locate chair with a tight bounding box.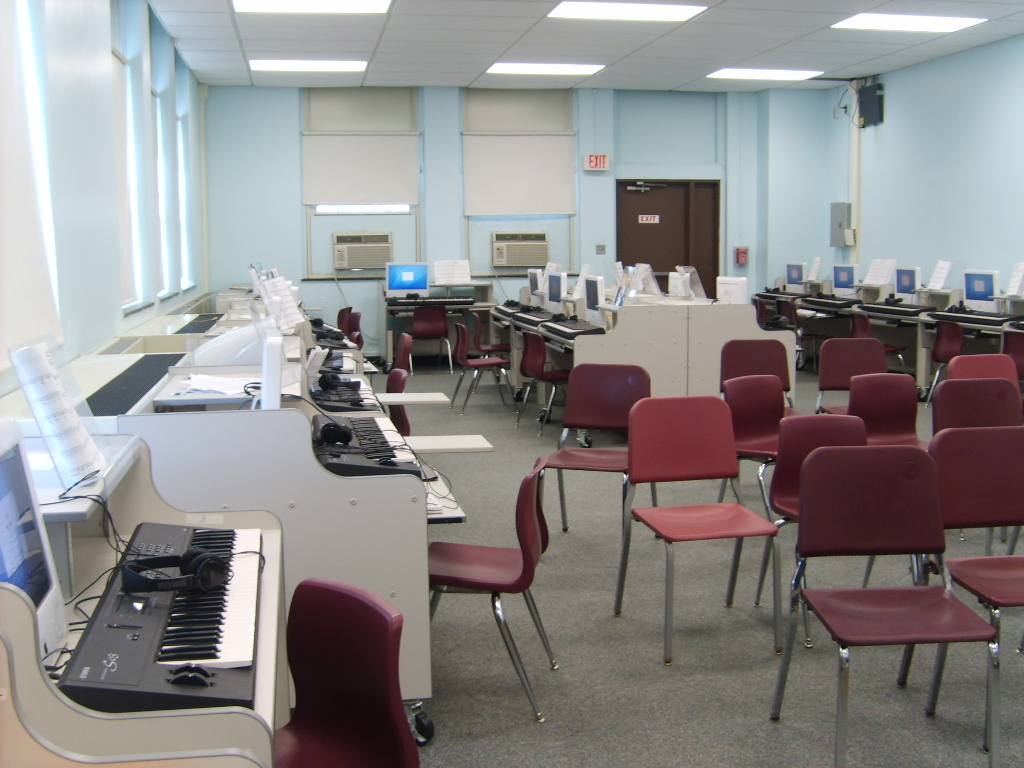
[left=337, top=301, right=357, bottom=333].
